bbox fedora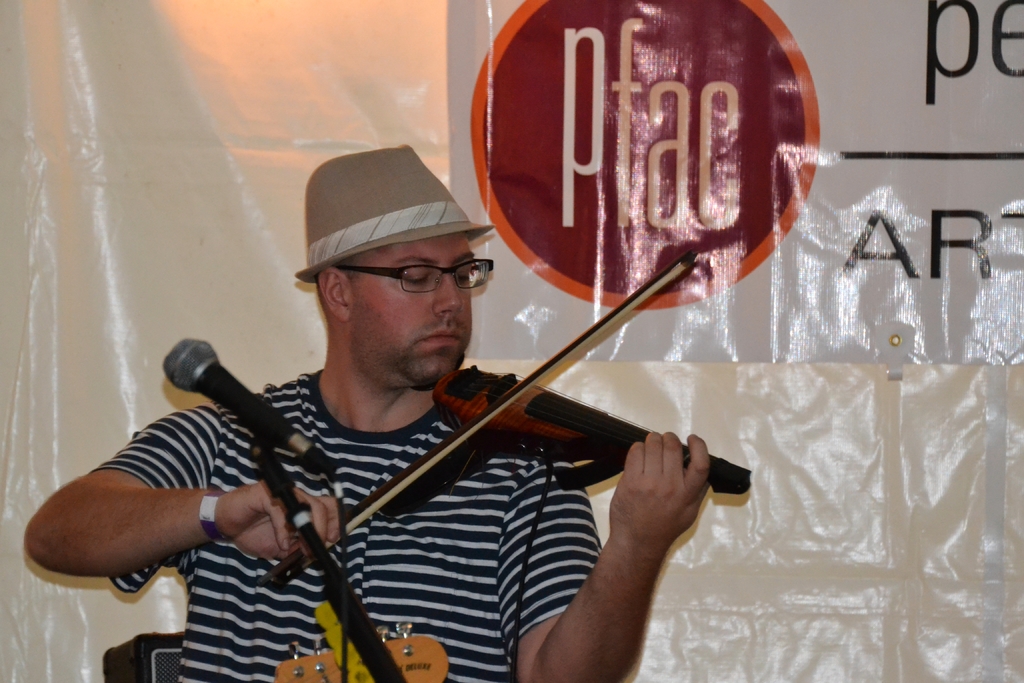
{"x1": 294, "y1": 140, "x2": 495, "y2": 288}
